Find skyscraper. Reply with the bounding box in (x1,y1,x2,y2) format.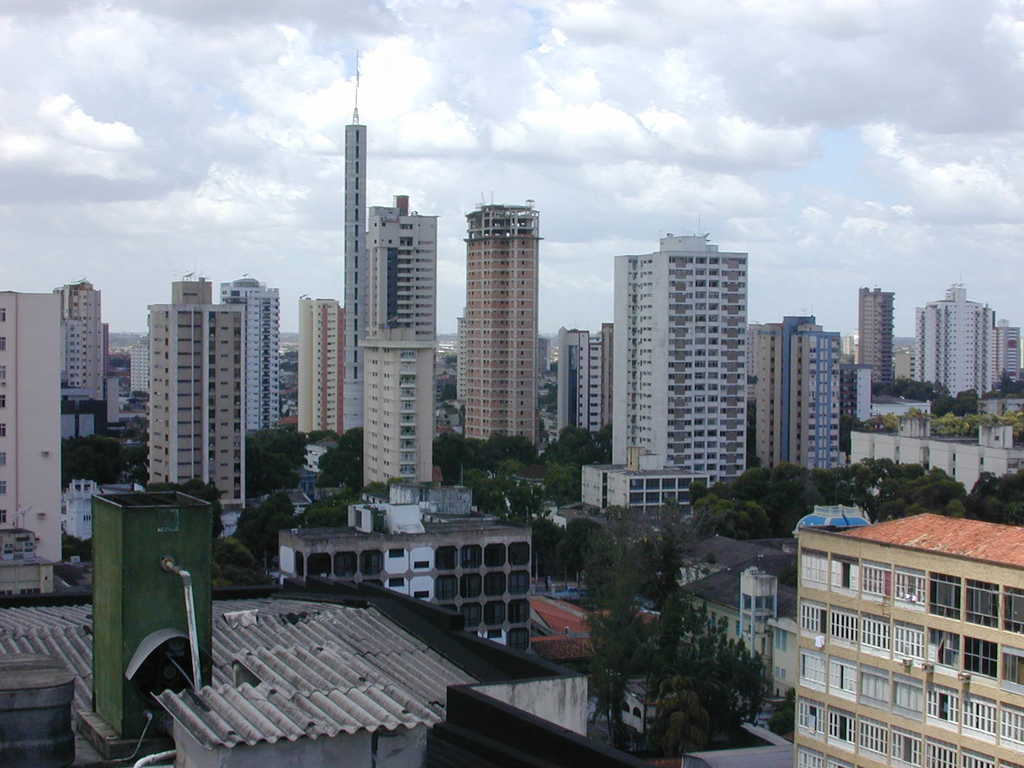
(748,311,850,479).
